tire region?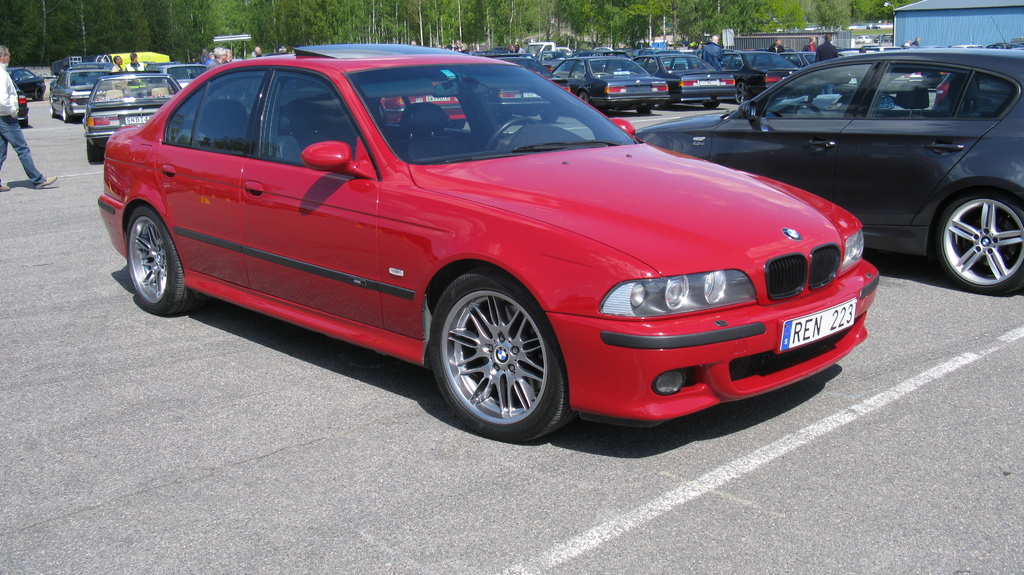
85,141,102,162
